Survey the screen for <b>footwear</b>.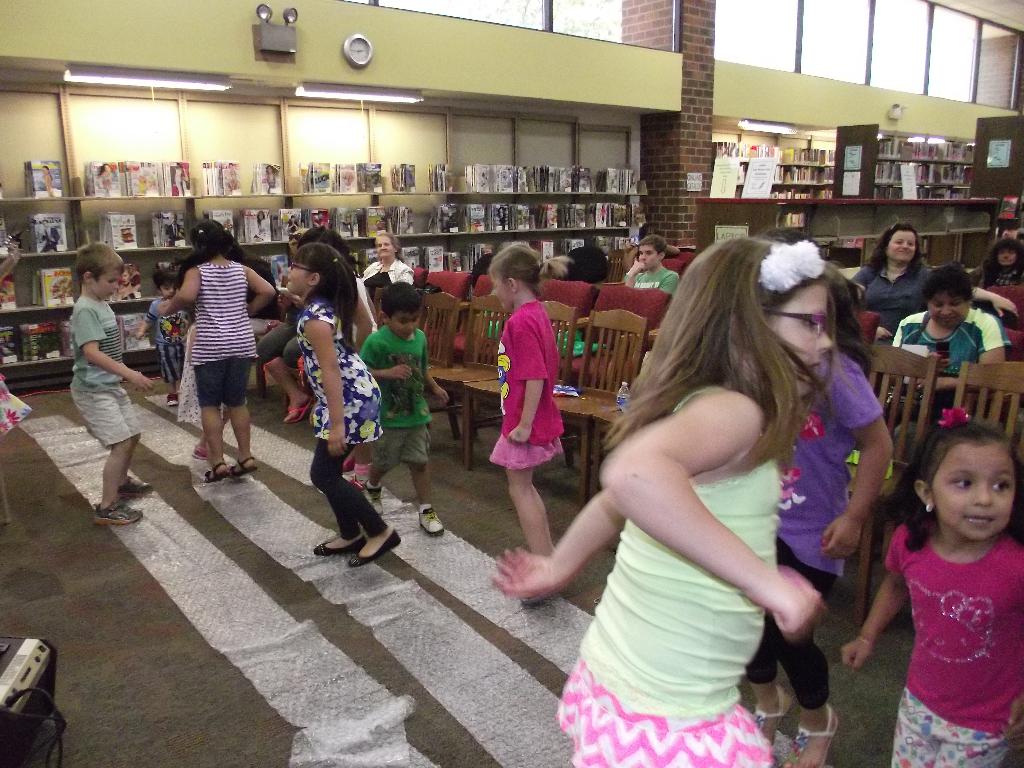
Survey found: [x1=311, y1=540, x2=369, y2=559].
